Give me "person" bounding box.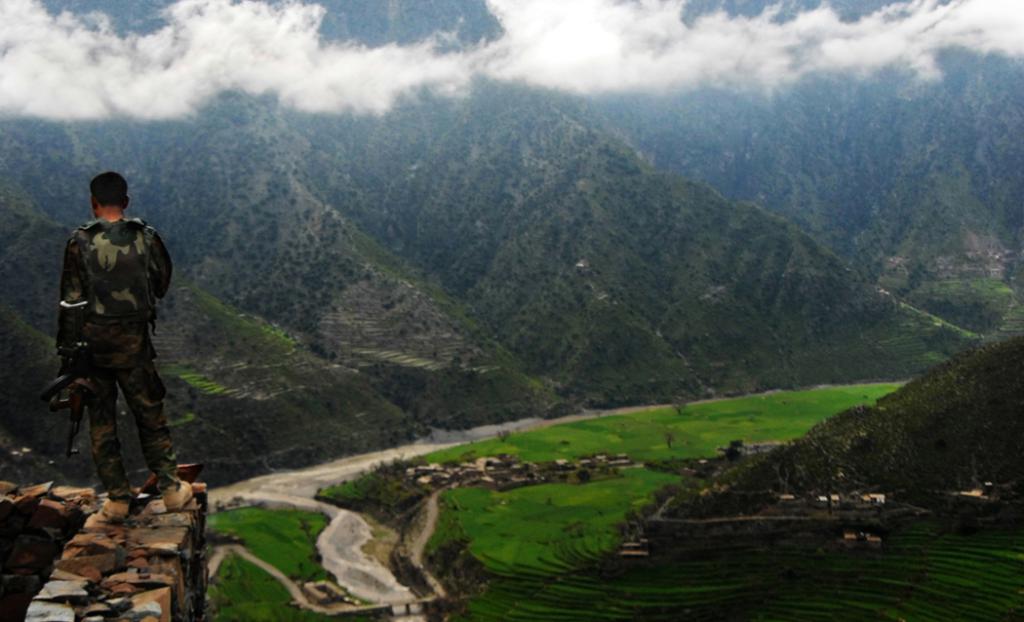
{"left": 52, "top": 175, "right": 199, "bottom": 518}.
